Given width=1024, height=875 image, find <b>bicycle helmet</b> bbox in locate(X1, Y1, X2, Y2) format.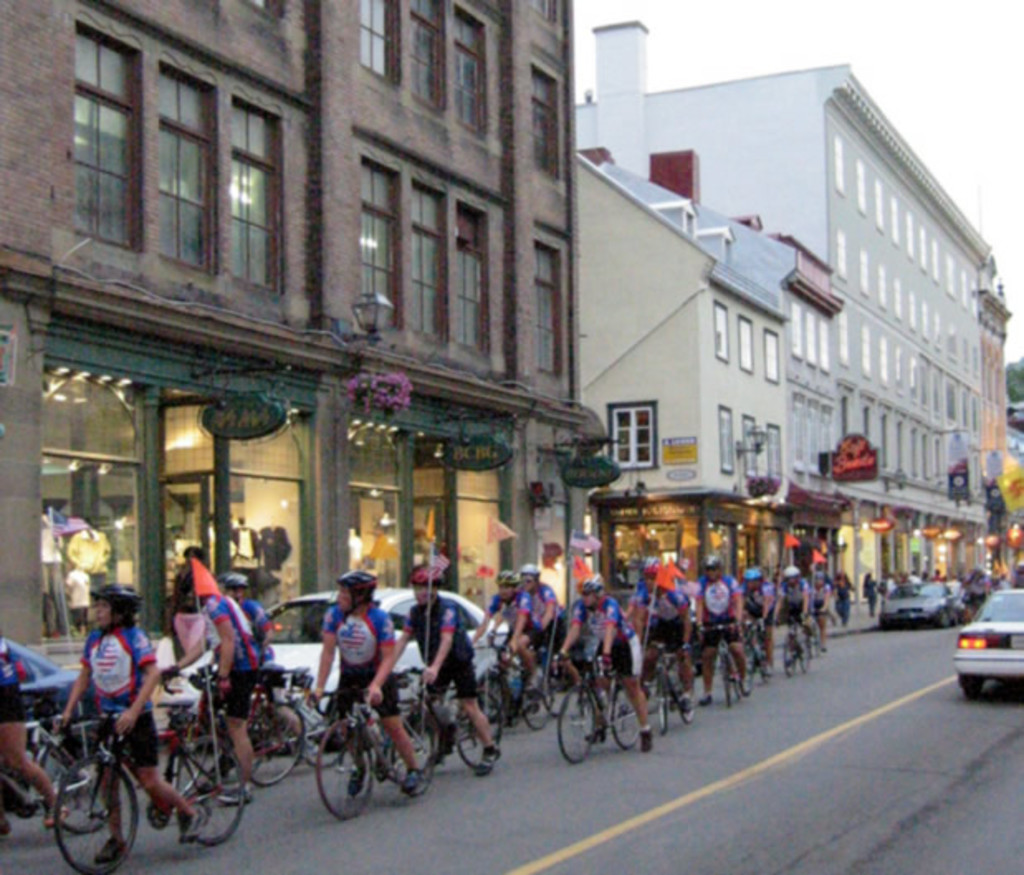
locate(404, 559, 445, 591).
